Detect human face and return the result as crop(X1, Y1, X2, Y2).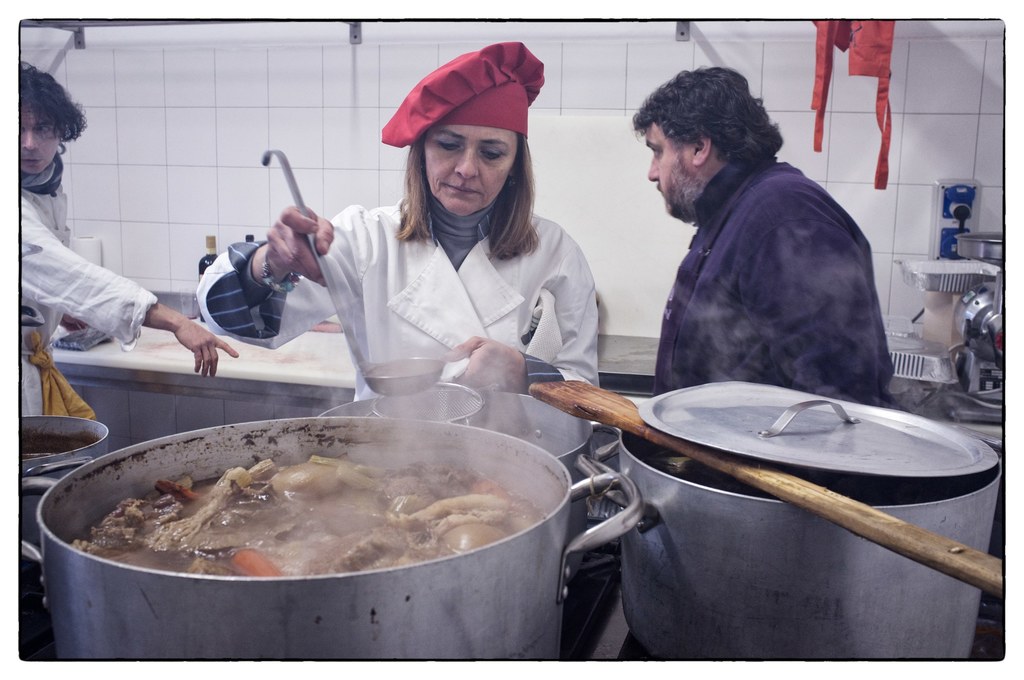
crop(645, 122, 698, 220).
